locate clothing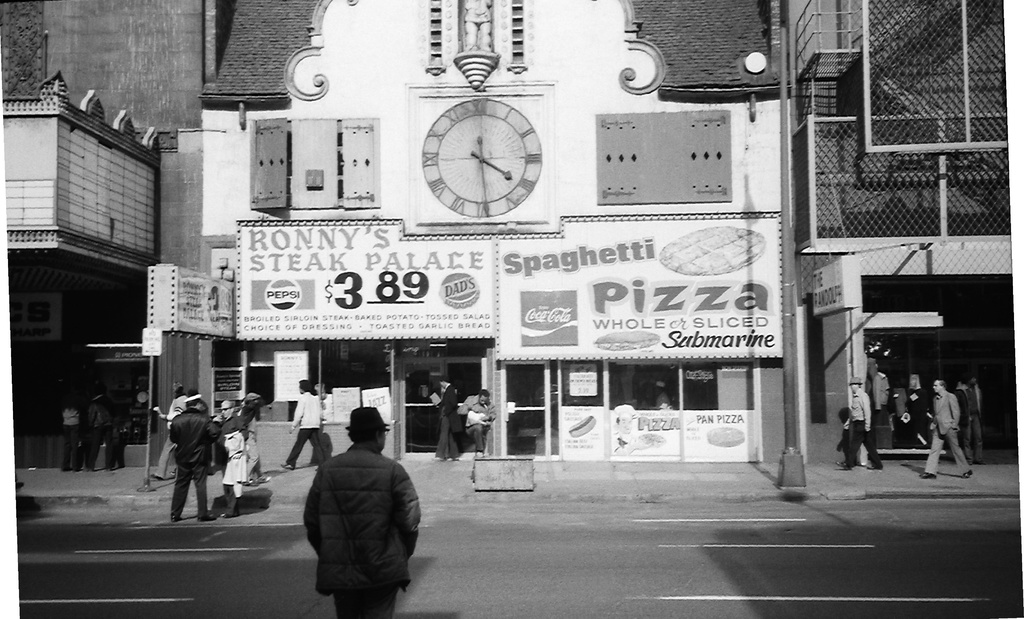
bbox(218, 405, 252, 501)
